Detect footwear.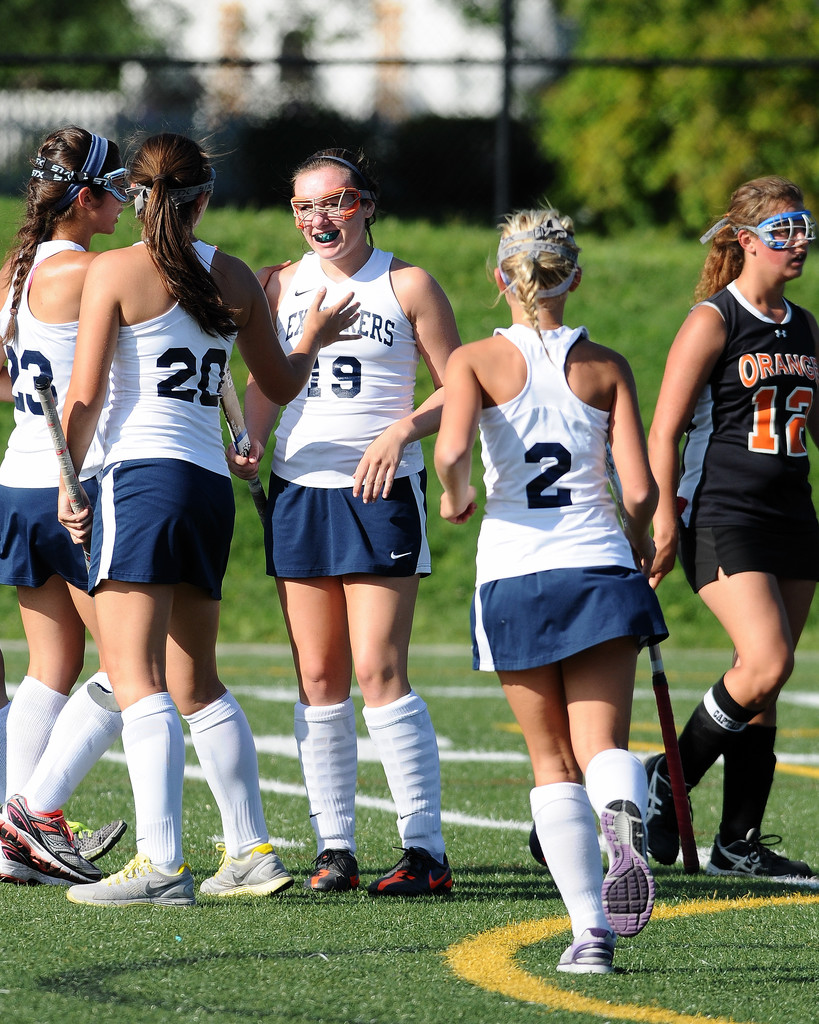
Detected at 0,790,108,886.
